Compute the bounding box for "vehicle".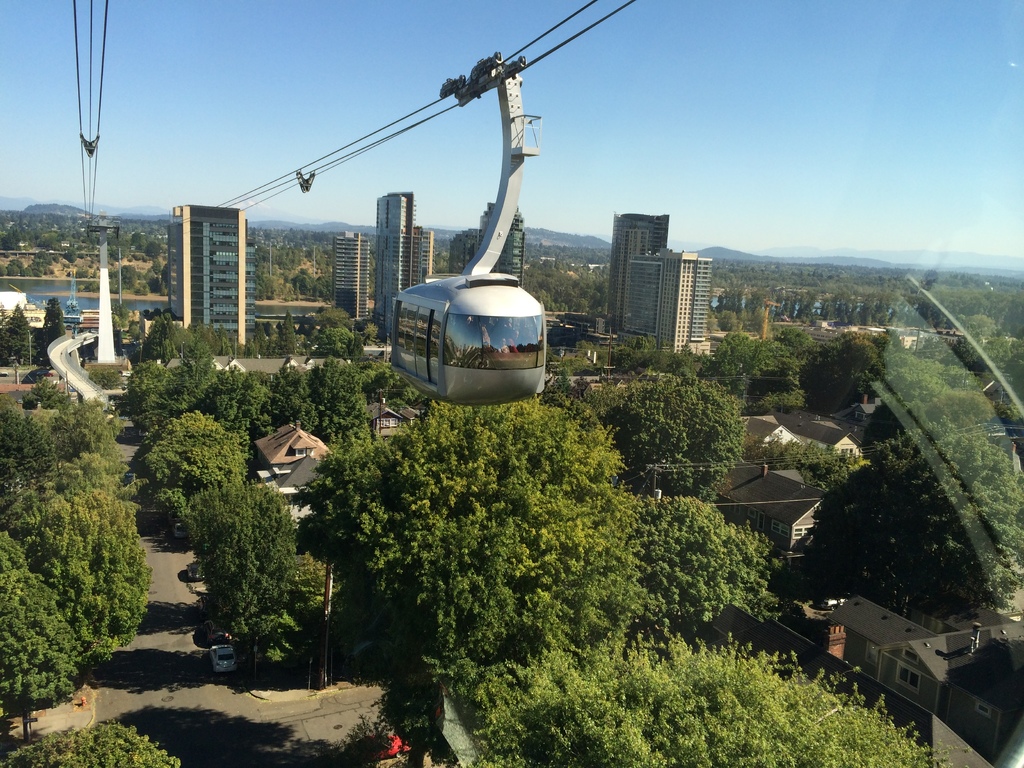
358,733,409,762.
